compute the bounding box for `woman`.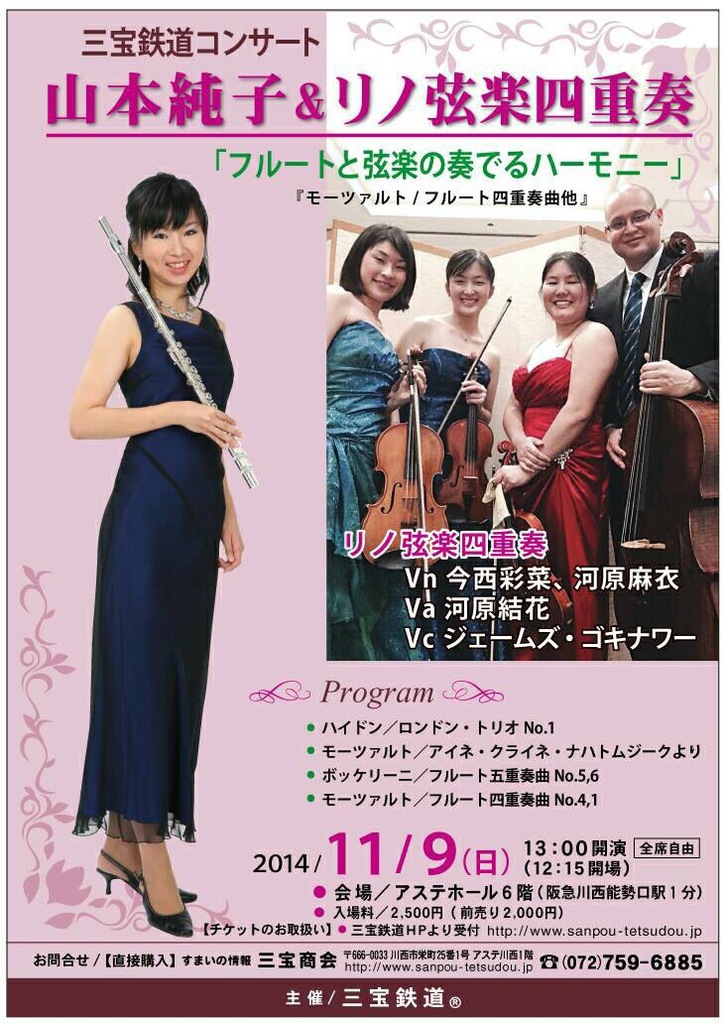
<region>314, 220, 426, 668</region>.
